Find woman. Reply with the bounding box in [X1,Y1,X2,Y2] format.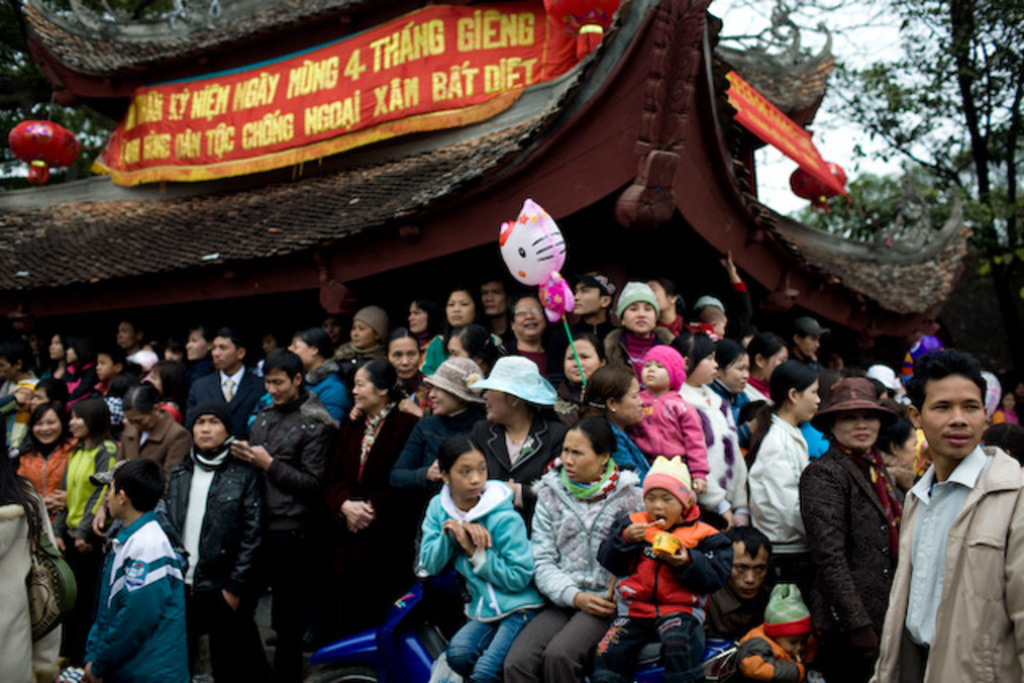
[402,291,454,360].
